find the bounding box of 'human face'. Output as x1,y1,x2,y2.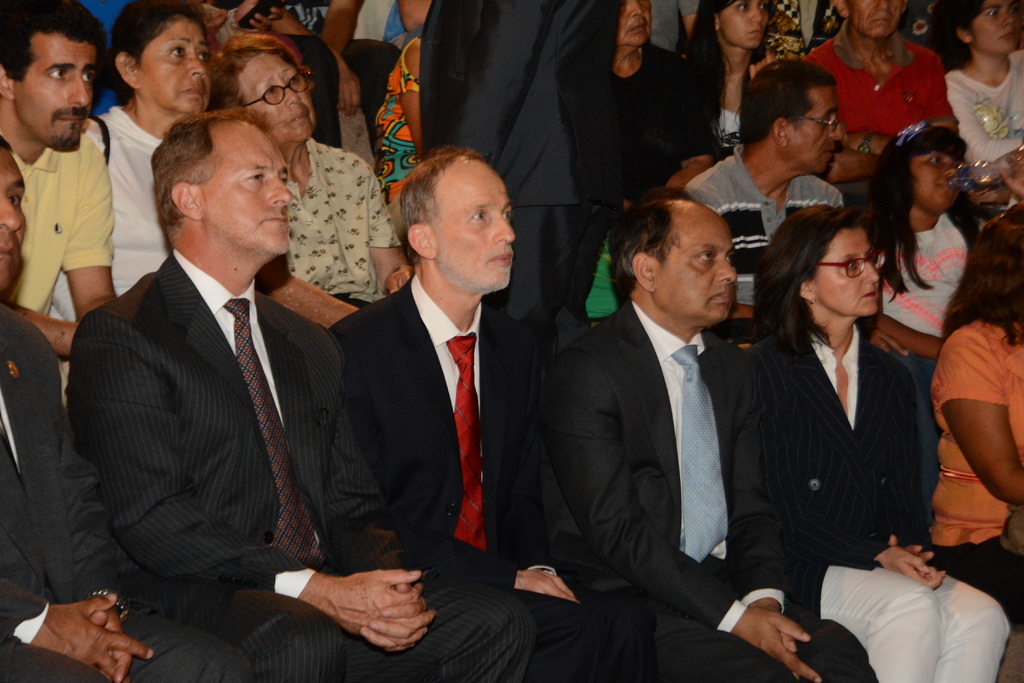
138,18,210,111.
